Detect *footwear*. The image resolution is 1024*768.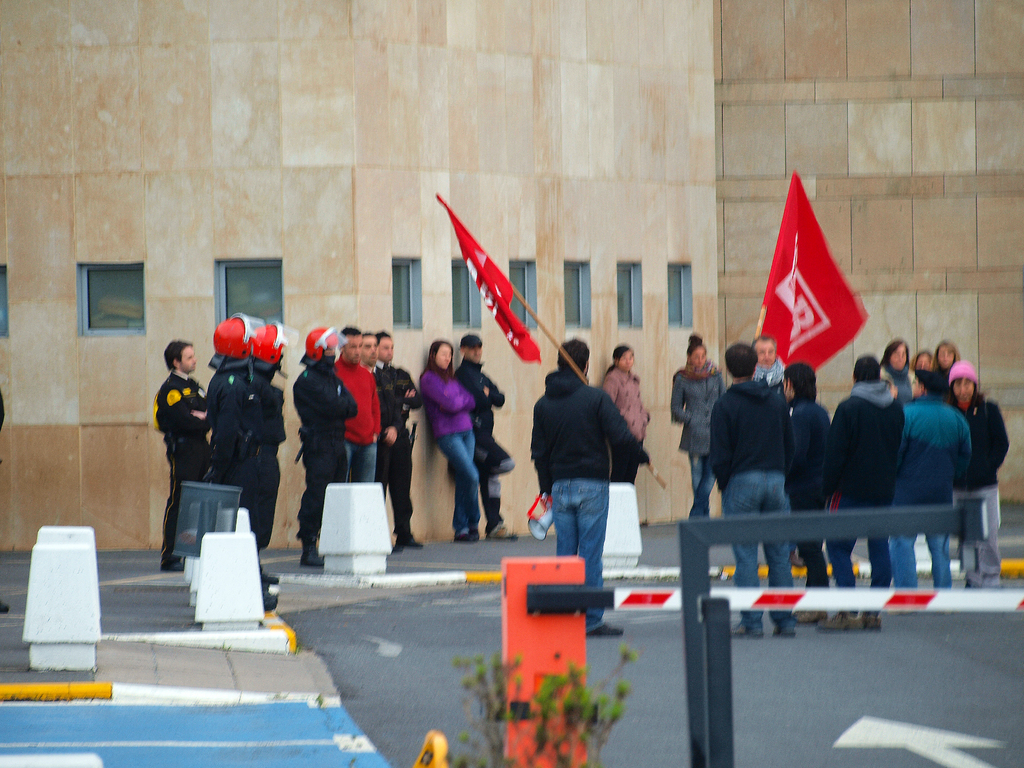
721,621,759,647.
